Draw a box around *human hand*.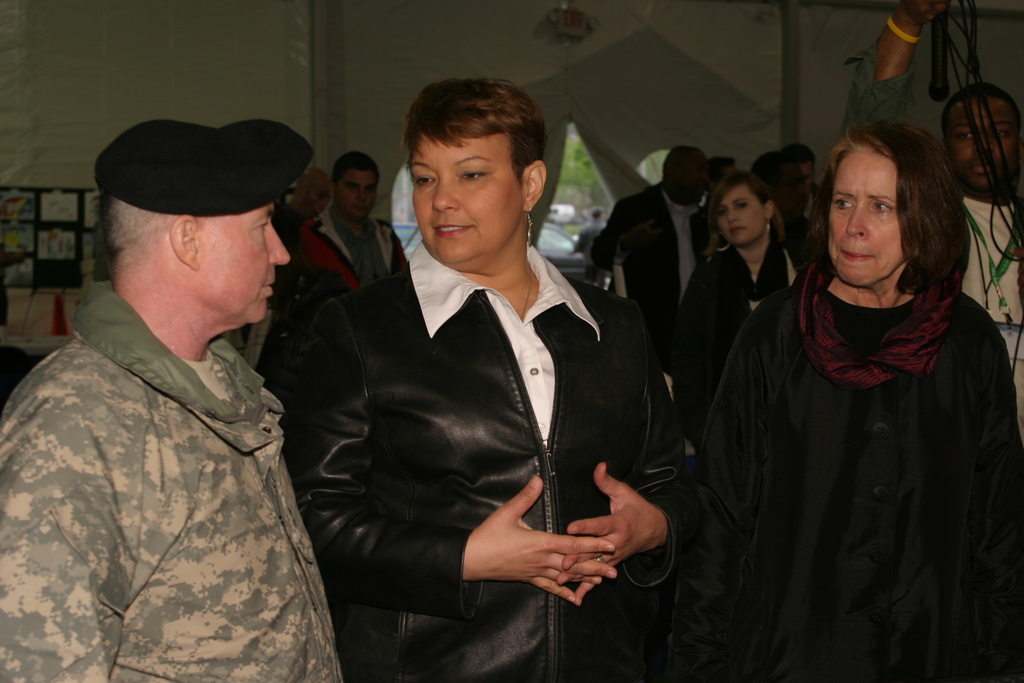
select_region(556, 459, 657, 608).
